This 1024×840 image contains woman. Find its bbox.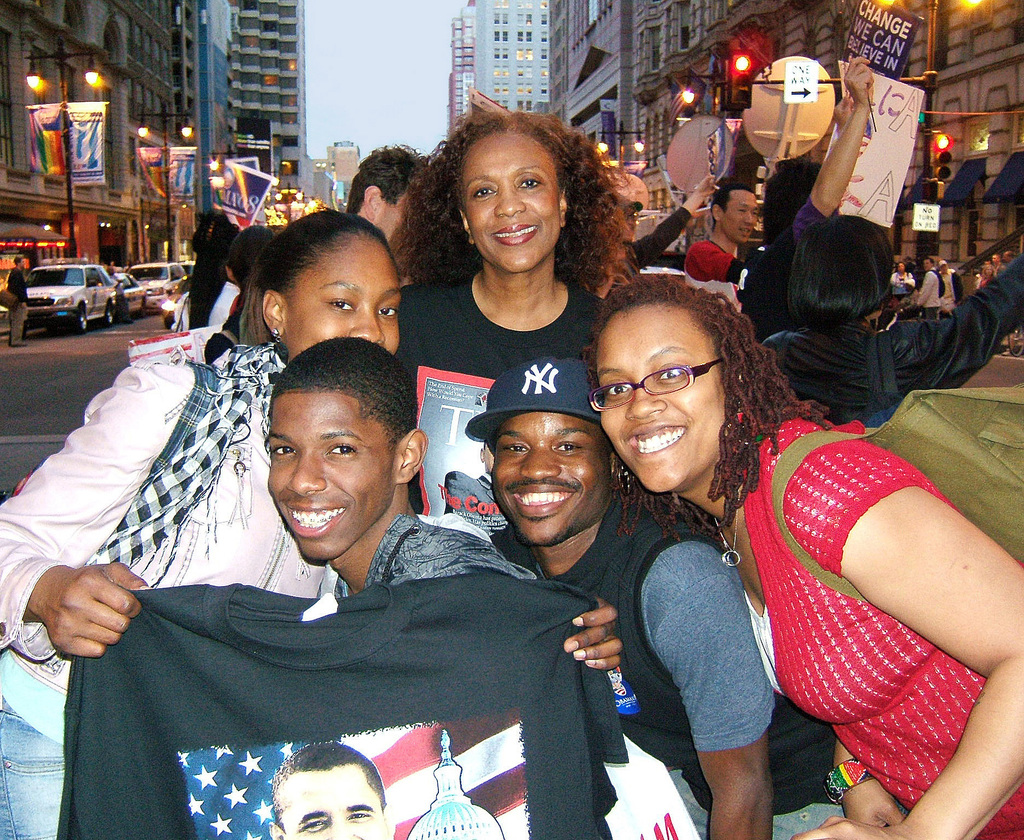
[left=755, top=212, right=1023, bottom=423].
